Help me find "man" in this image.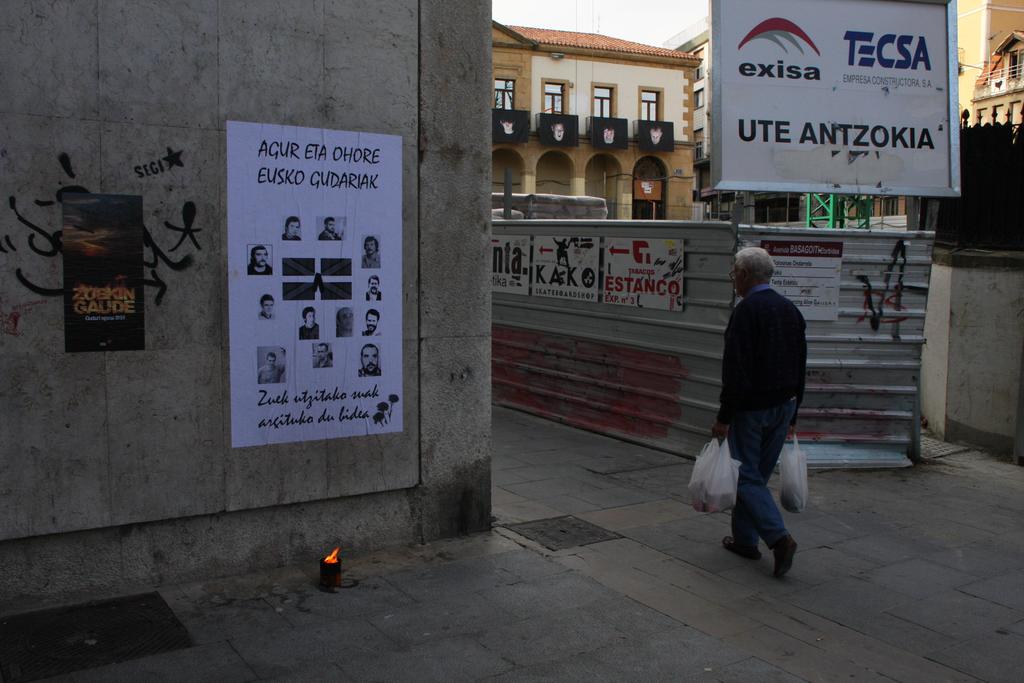
Found it: [x1=704, y1=236, x2=821, y2=577].
